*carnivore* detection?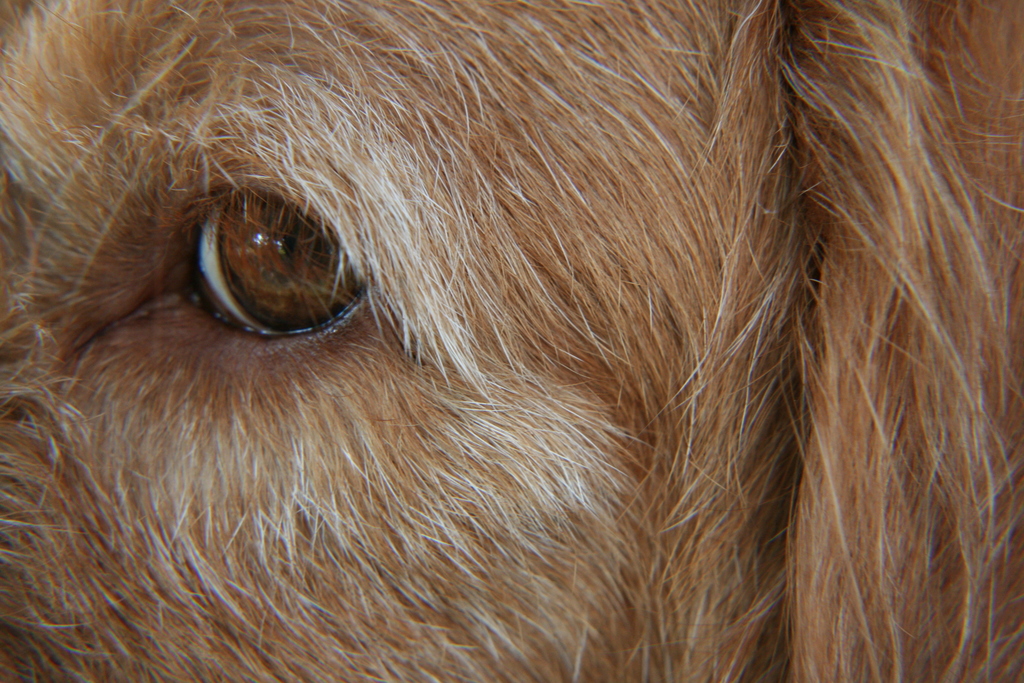
select_region(0, 0, 1023, 682)
